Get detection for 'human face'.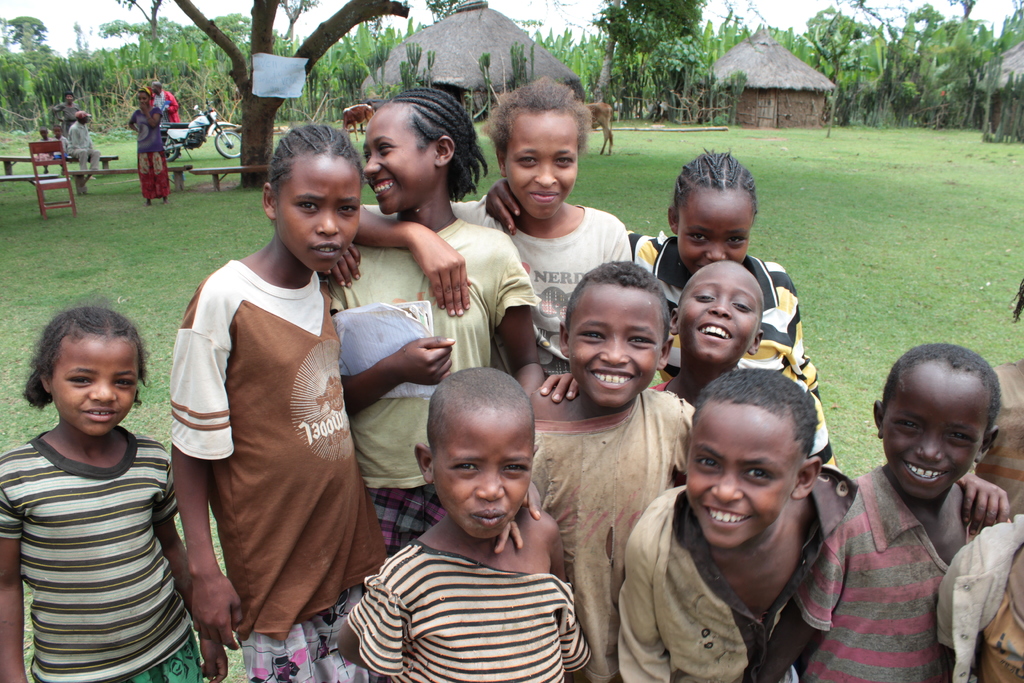
Detection: bbox=[275, 154, 366, 268].
